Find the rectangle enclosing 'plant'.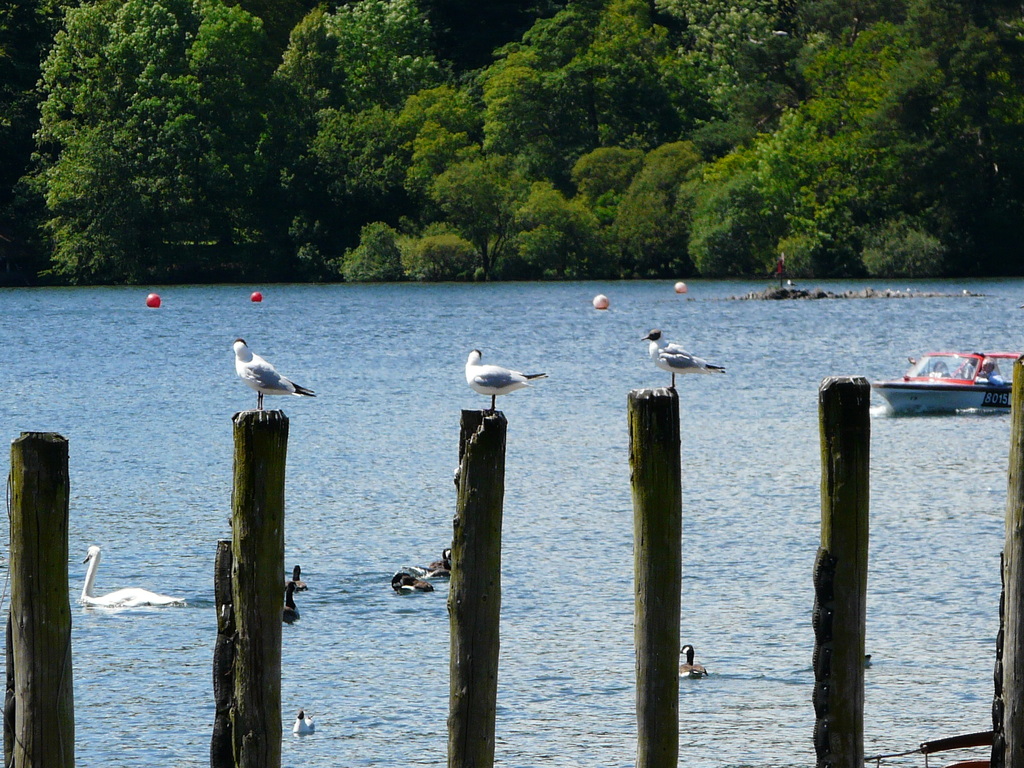
<region>414, 229, 481, 282</region>.
